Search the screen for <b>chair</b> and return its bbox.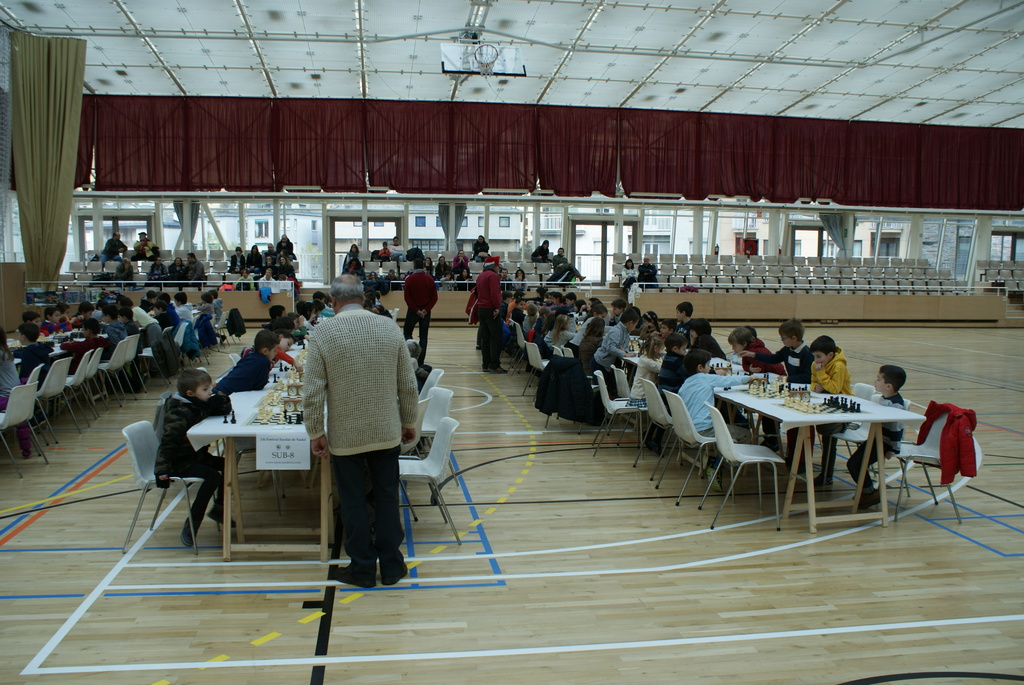
Found: {"left": 84, "top": 347, "right": 111, "bottom": 417}.
